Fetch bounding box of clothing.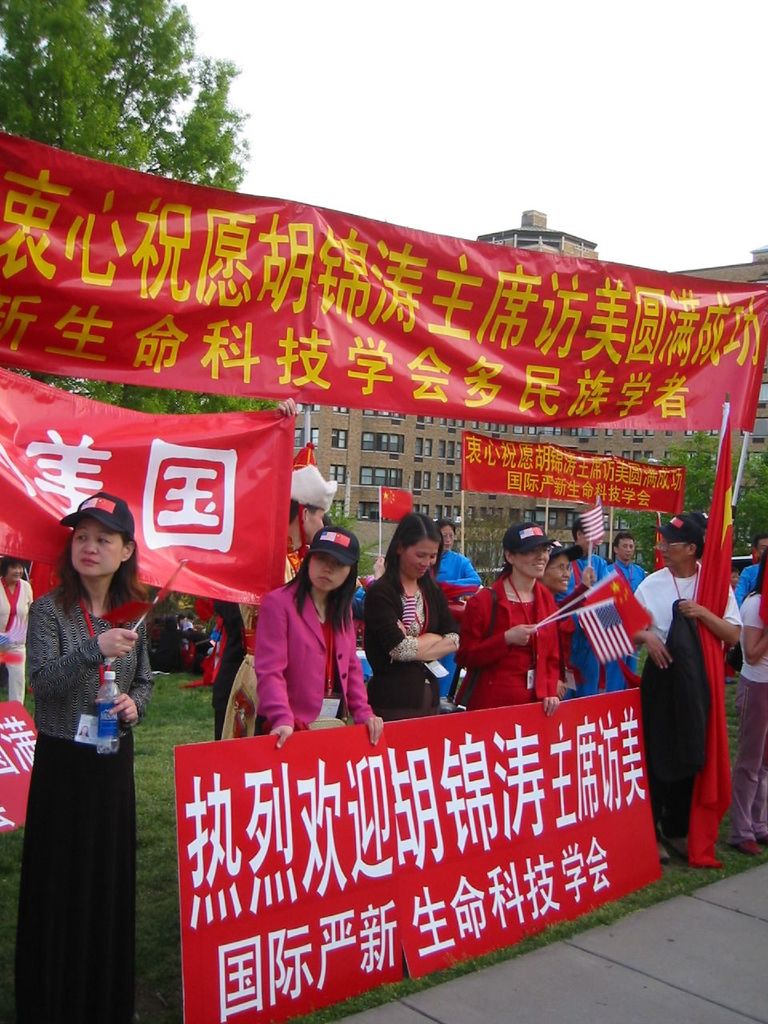
Bbox: [left=607, top=563, right=648, bottom=681].
